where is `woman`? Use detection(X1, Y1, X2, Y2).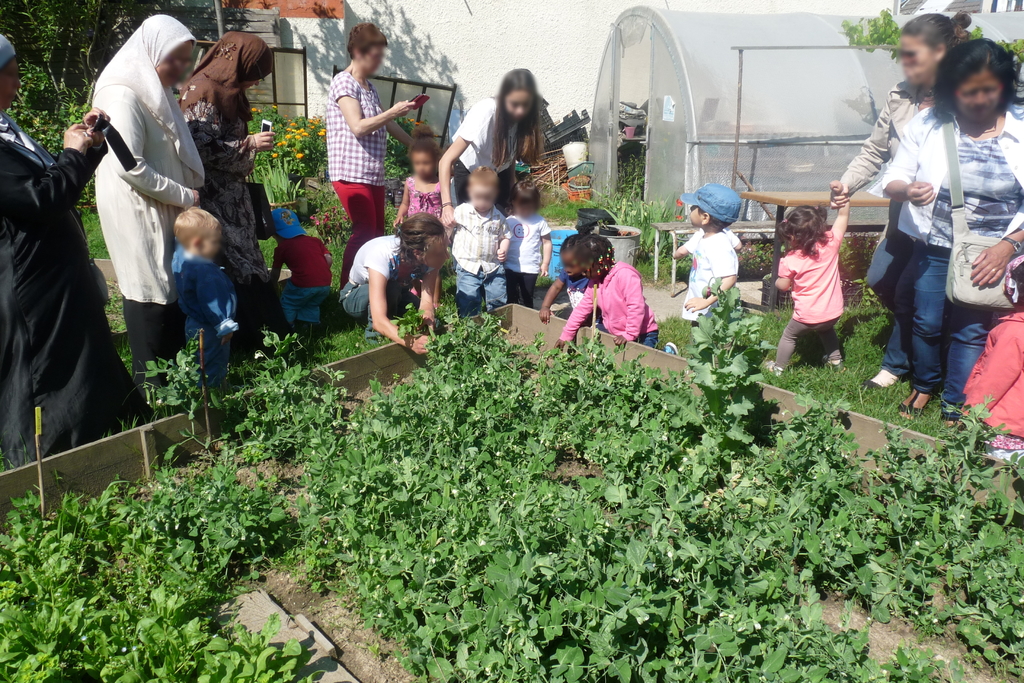
detection(174, 26, 301, 375).
